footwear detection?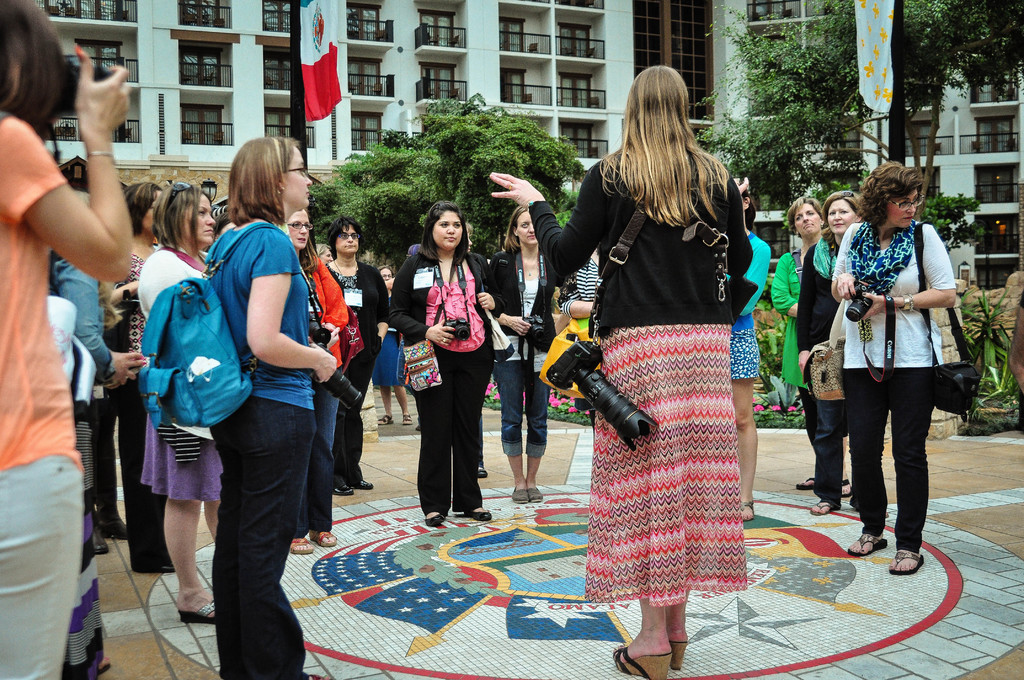
[x1=869, y1=520, x2=950, y2=583]
